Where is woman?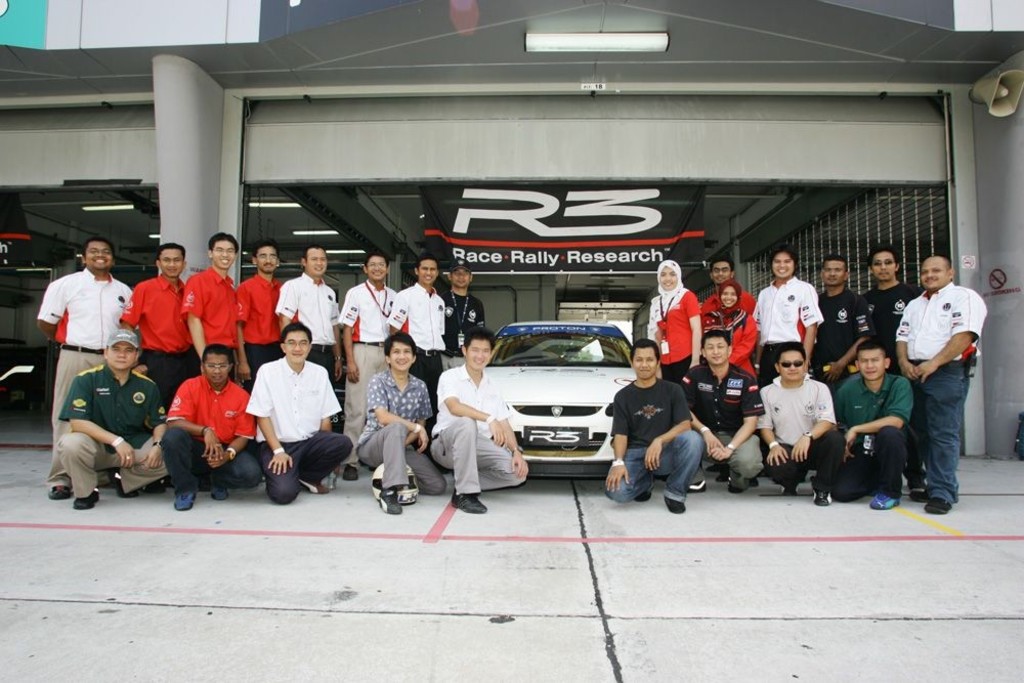
Rect(643, 258, 701, 387).
